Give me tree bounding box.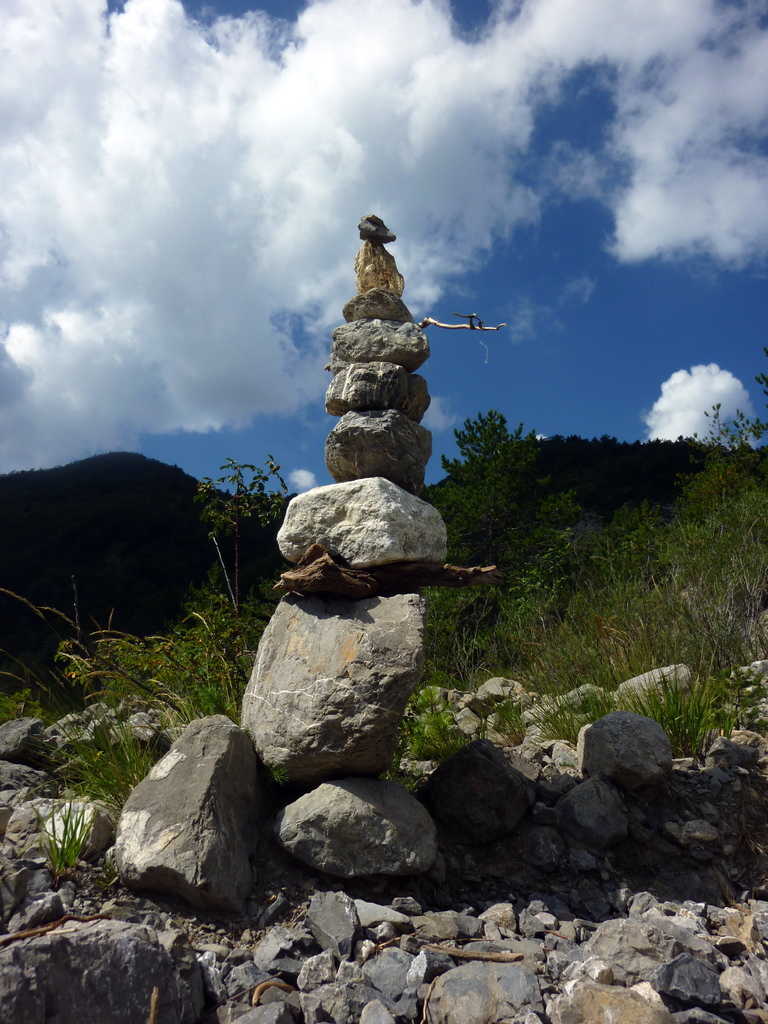
(444,404,538,509).
